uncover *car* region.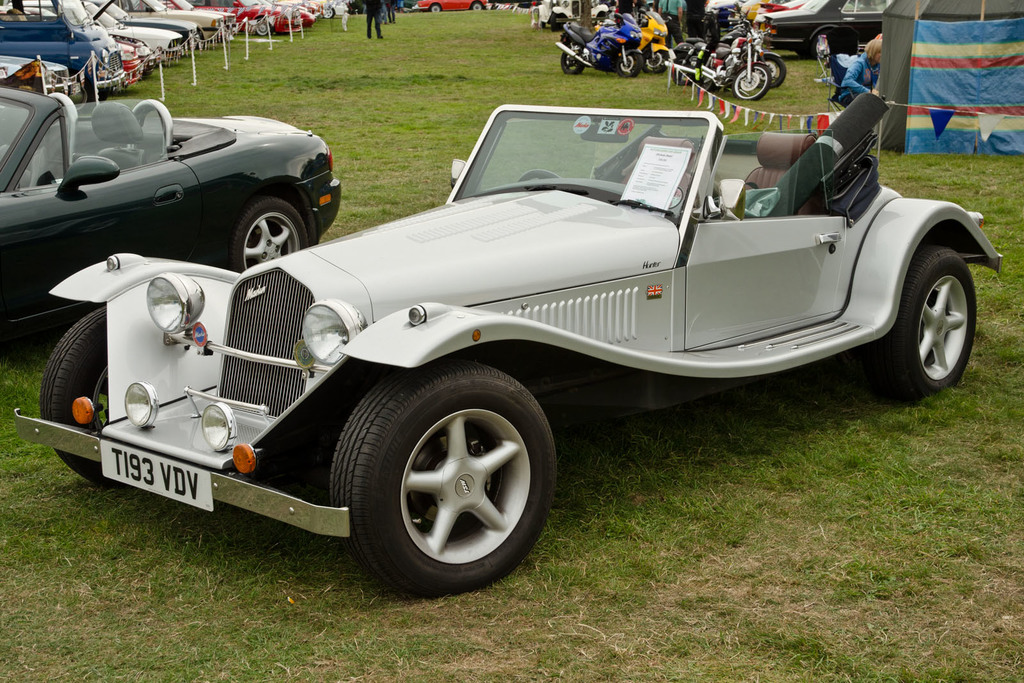
Uncovered: bbox=[417, 0, 490, 15].
